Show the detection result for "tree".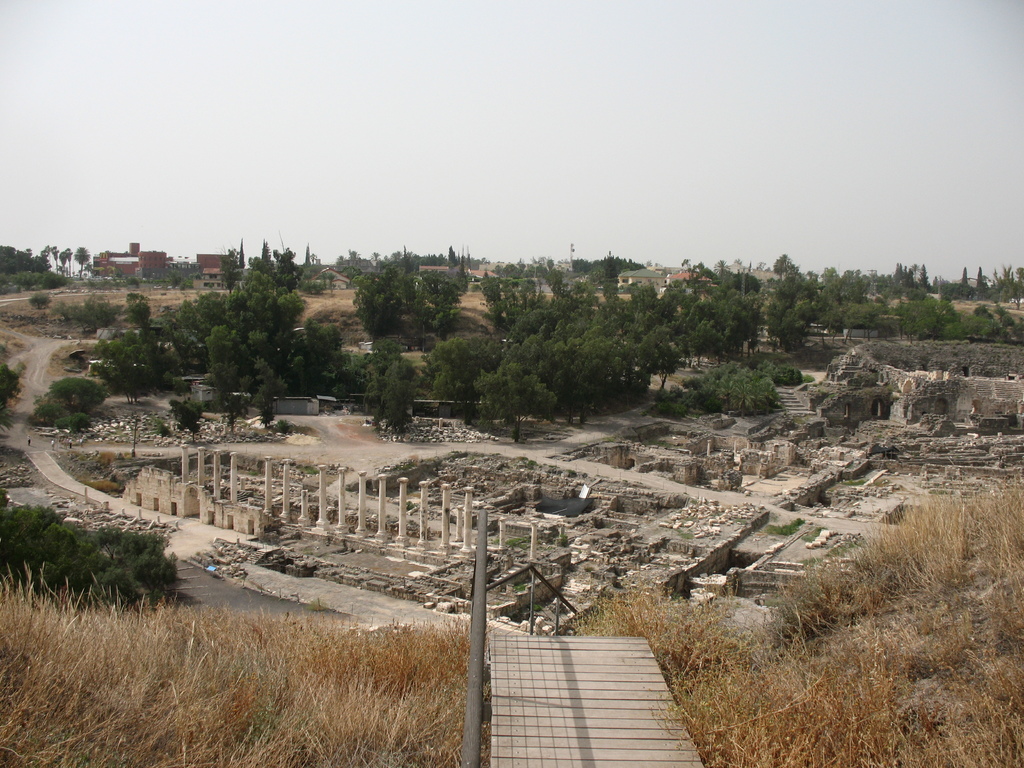
999 270 1023 300.
